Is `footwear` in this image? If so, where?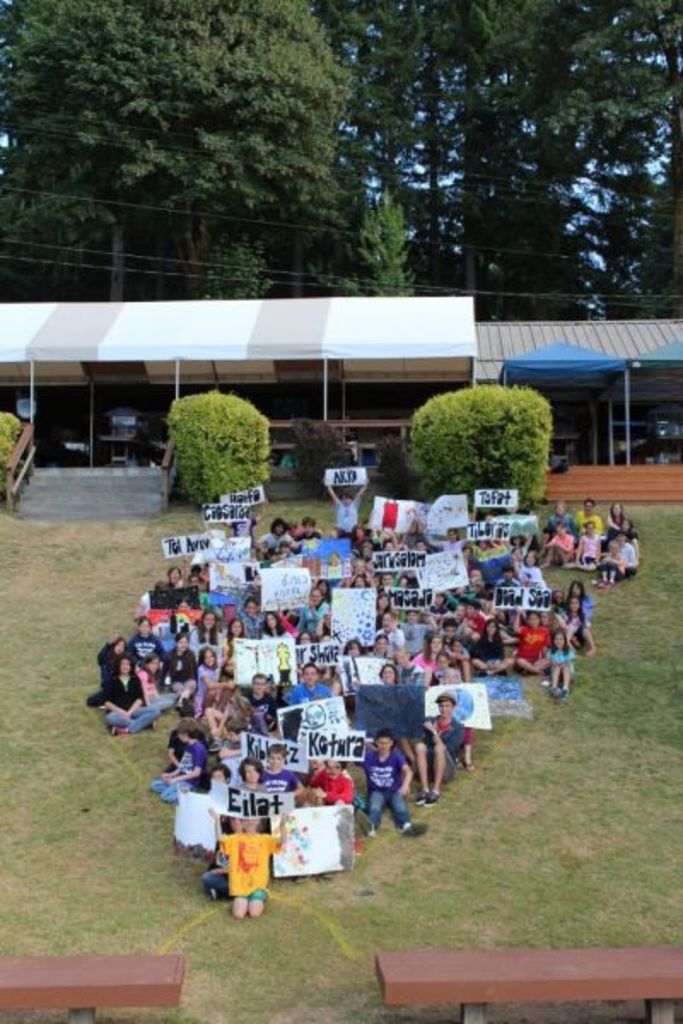
Yes, at 405, 821, 430, 838.
